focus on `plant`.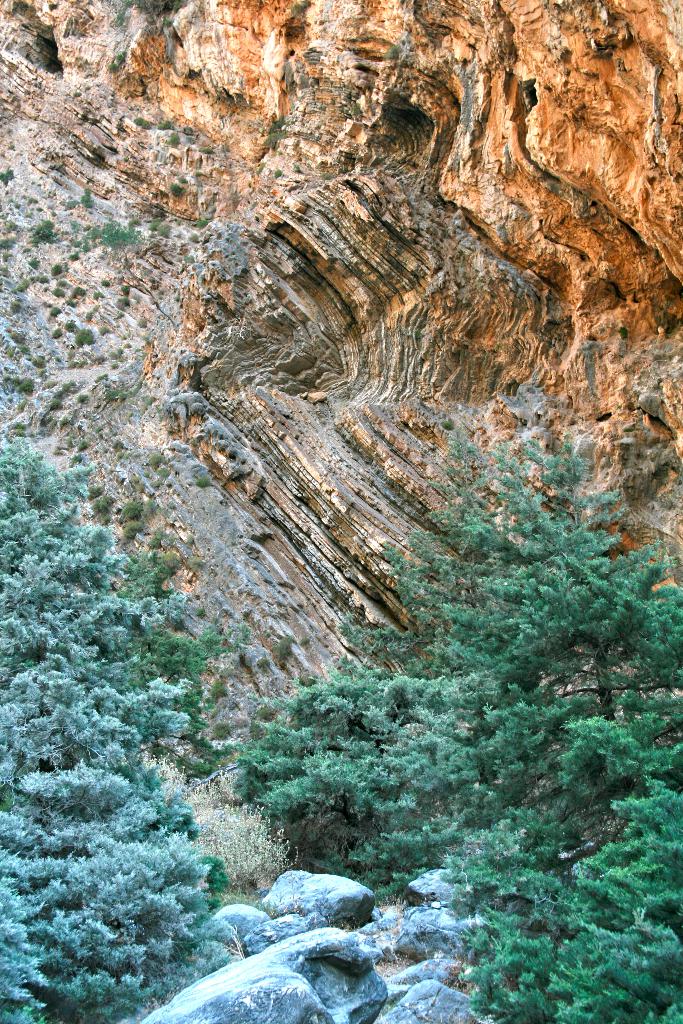
Focused at (24, 220, 69, 250).
